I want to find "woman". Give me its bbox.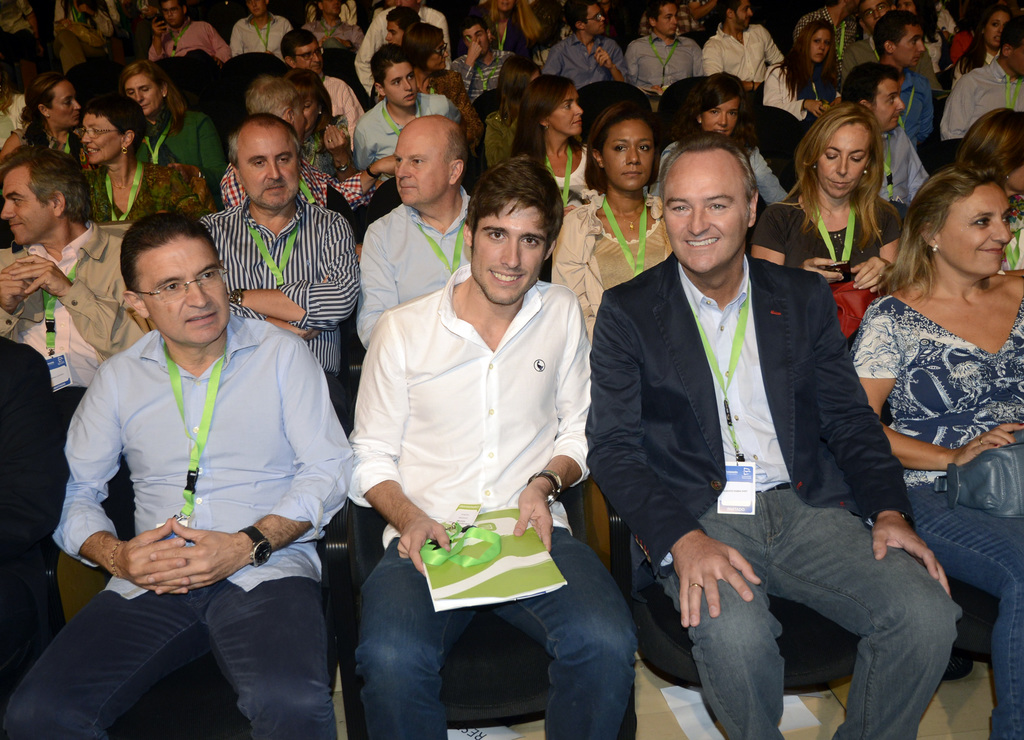
{"x1": 554, "y1": 99, "x2": 680, "y2": 354}.
